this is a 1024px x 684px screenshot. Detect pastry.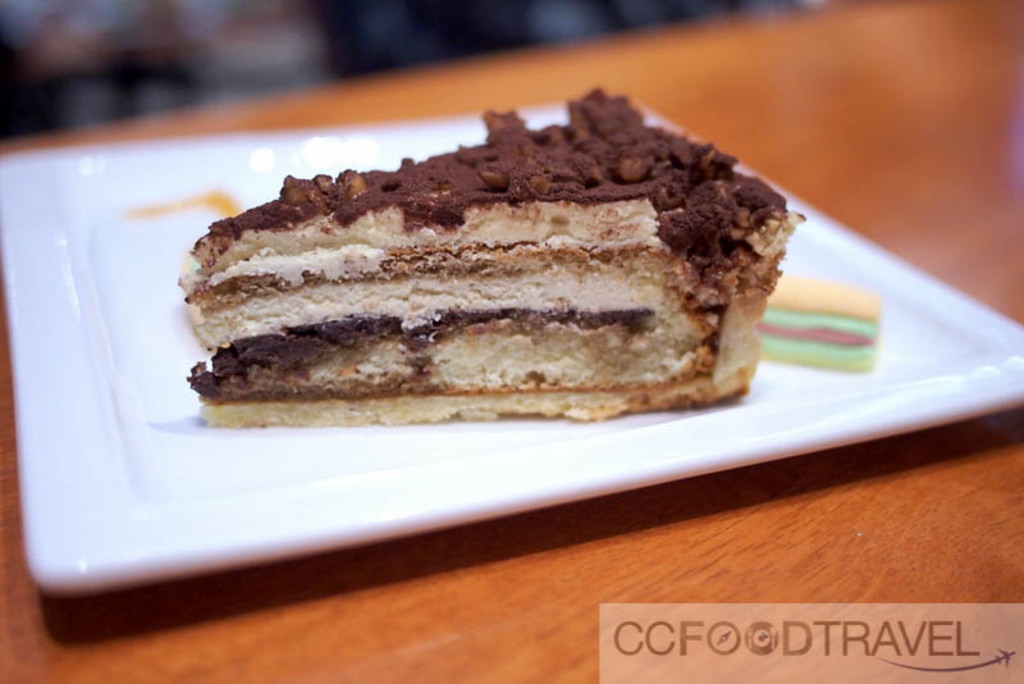
(left=148, top=61, right=791, bottom=429).
